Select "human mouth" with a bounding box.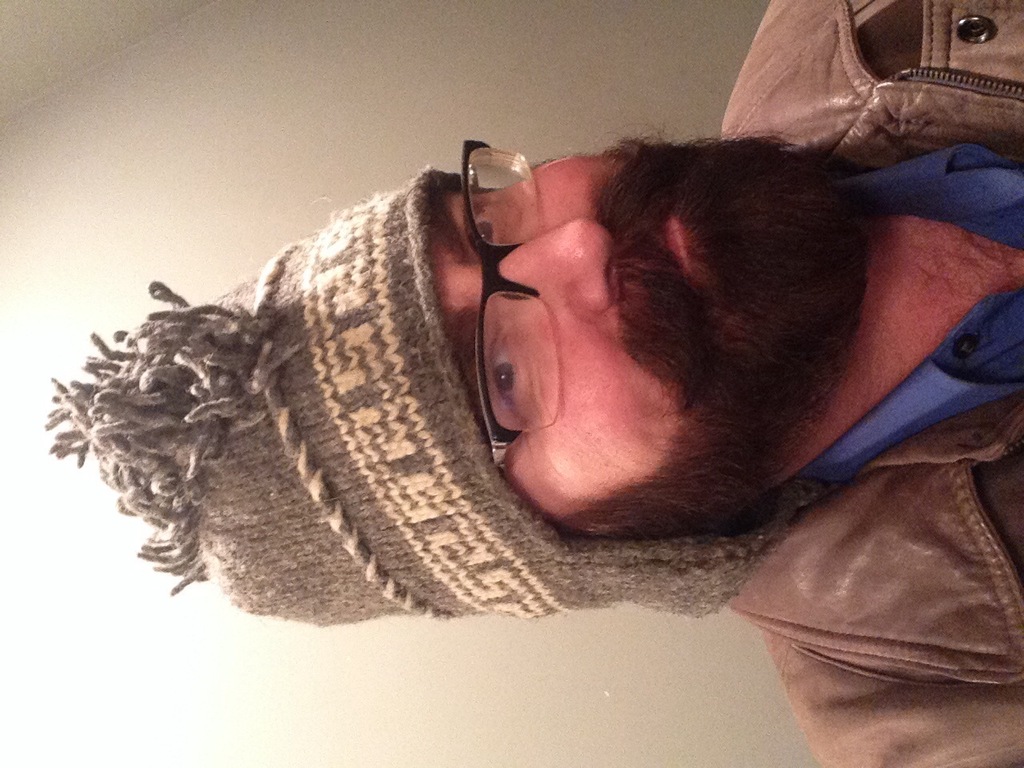
Rect(623, 205, 694, 325).
